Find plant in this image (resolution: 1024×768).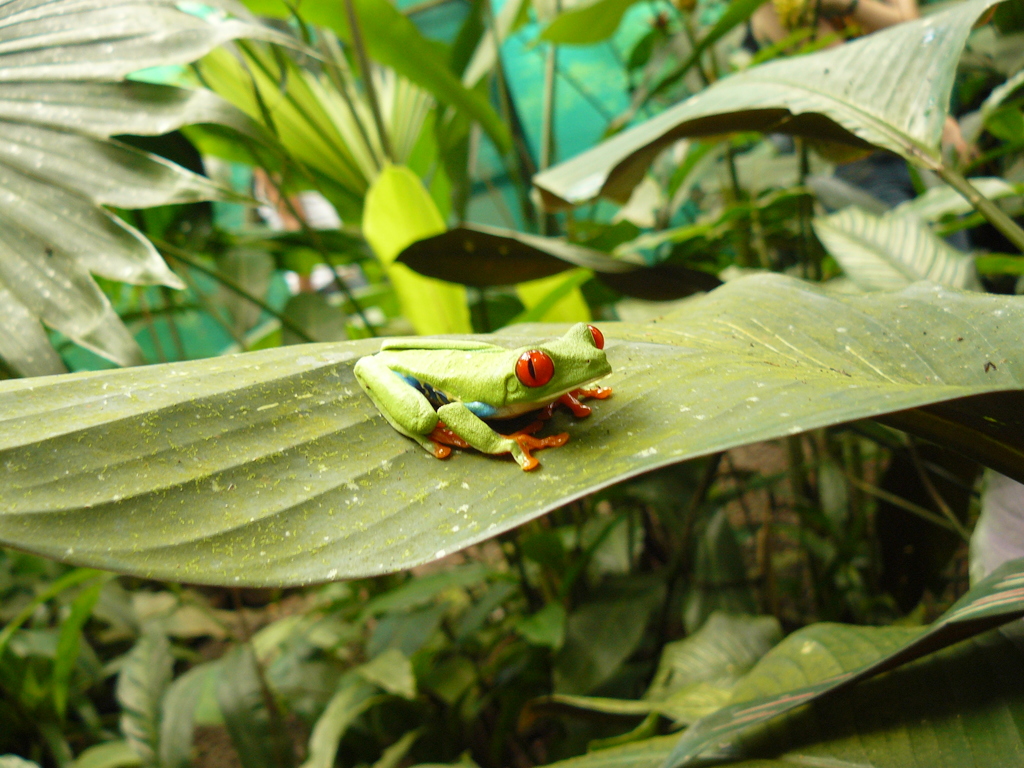
(0,0,1023,767).
